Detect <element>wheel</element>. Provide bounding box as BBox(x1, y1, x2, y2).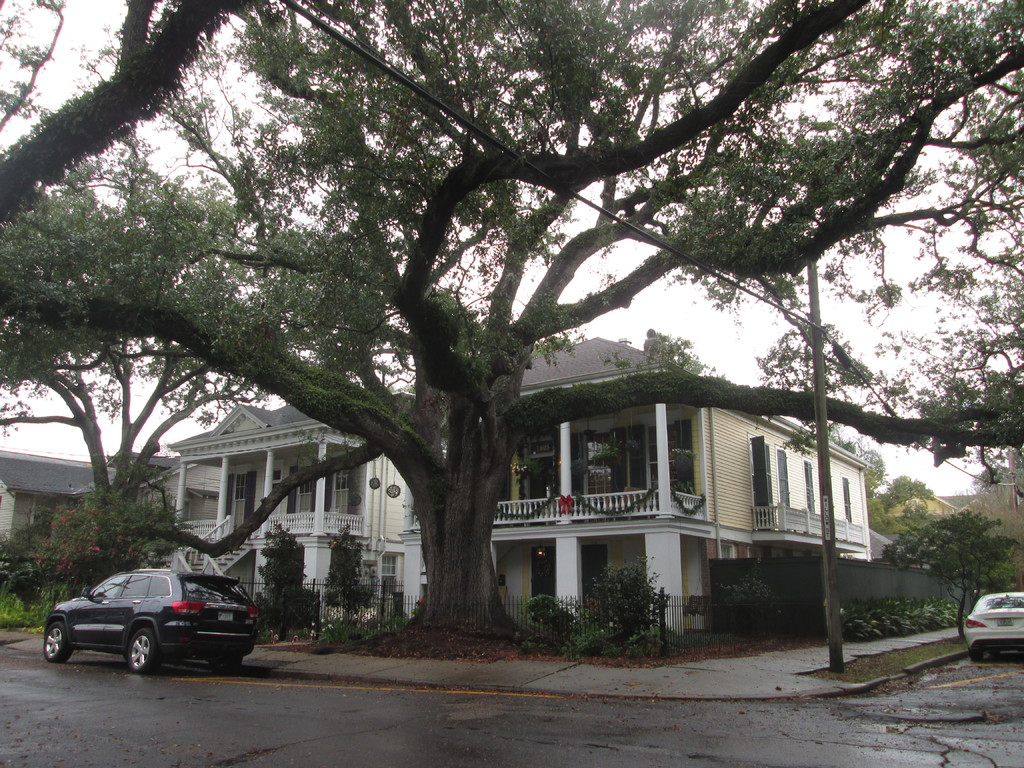
BBox(208, 658, 242, 673).
